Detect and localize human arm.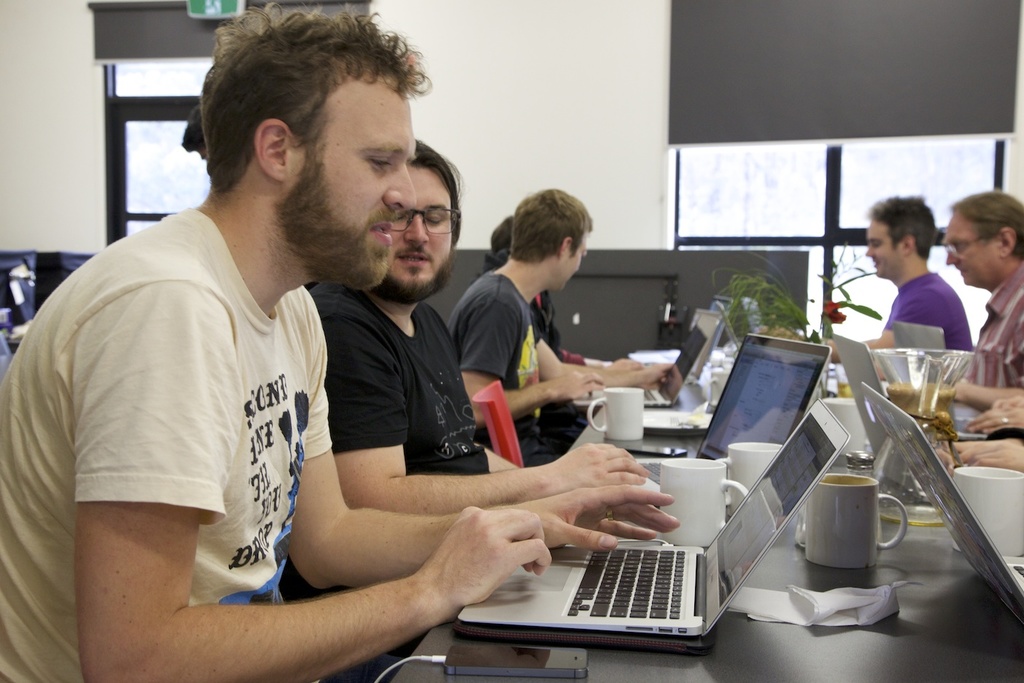
Localized at box(951, 379, 1023, 404).
